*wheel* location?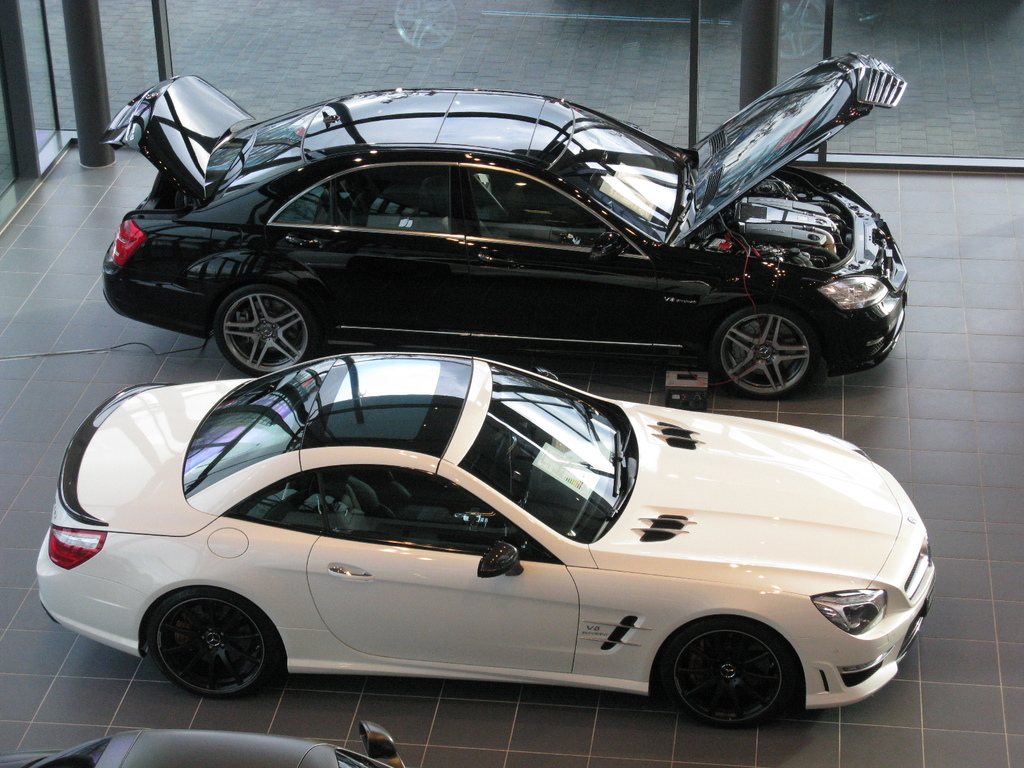
box=[133, 596, 273, 701]
